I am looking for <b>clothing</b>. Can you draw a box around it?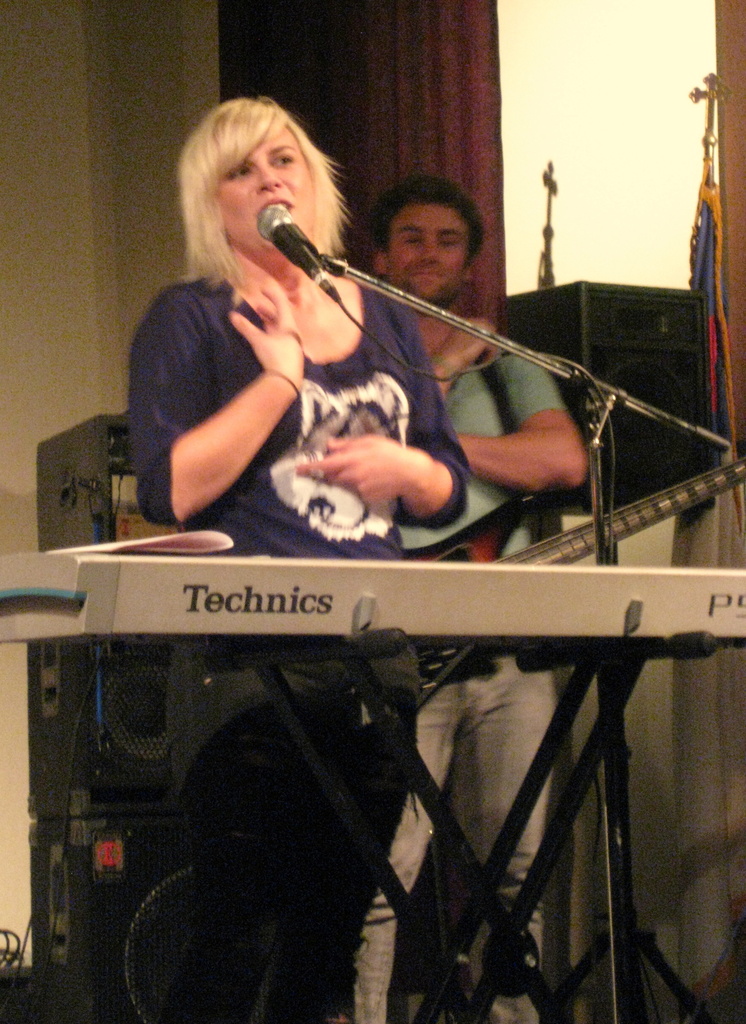
Sure, the bounding box is detection(357, 342, 569, 1023).
